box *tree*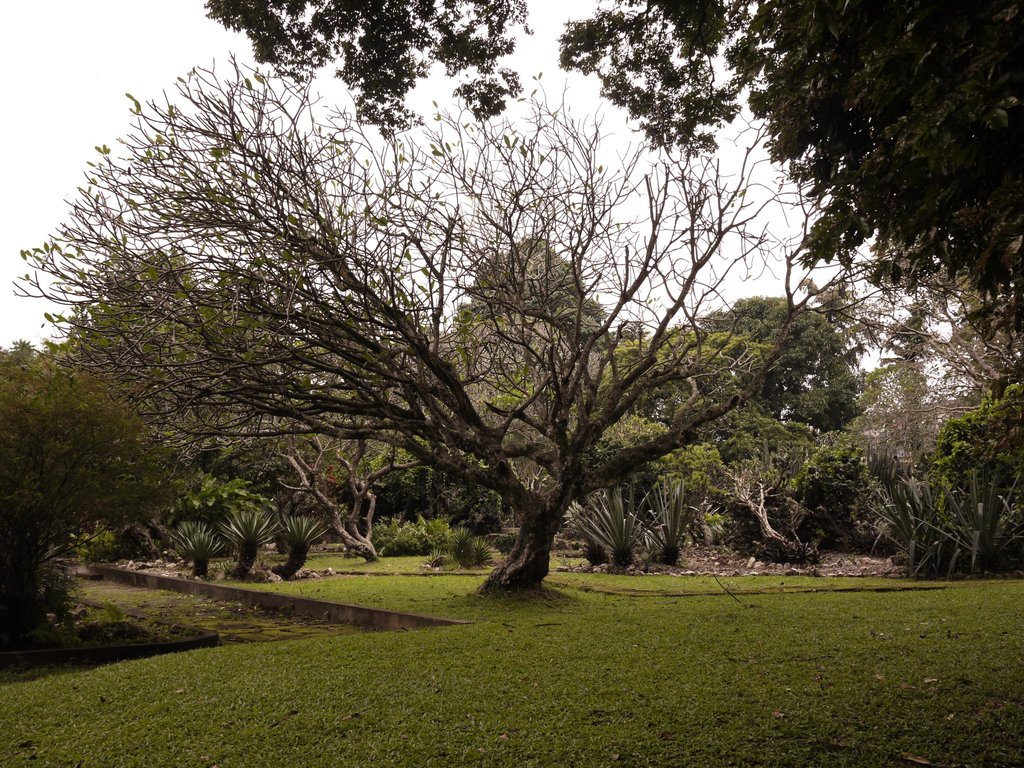
left=888, top=365, right=1023, bottom=577
